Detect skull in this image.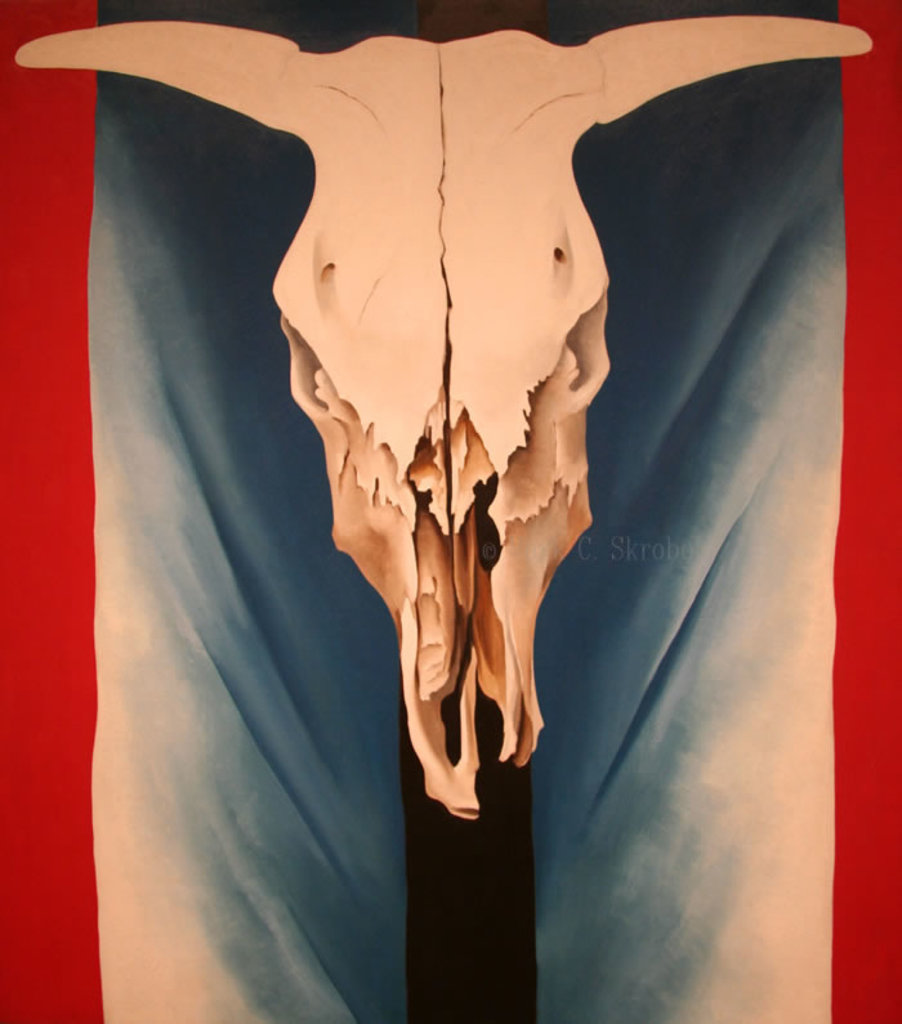
Detection: [x1=256, y1=81, x2=658, y2=859].
